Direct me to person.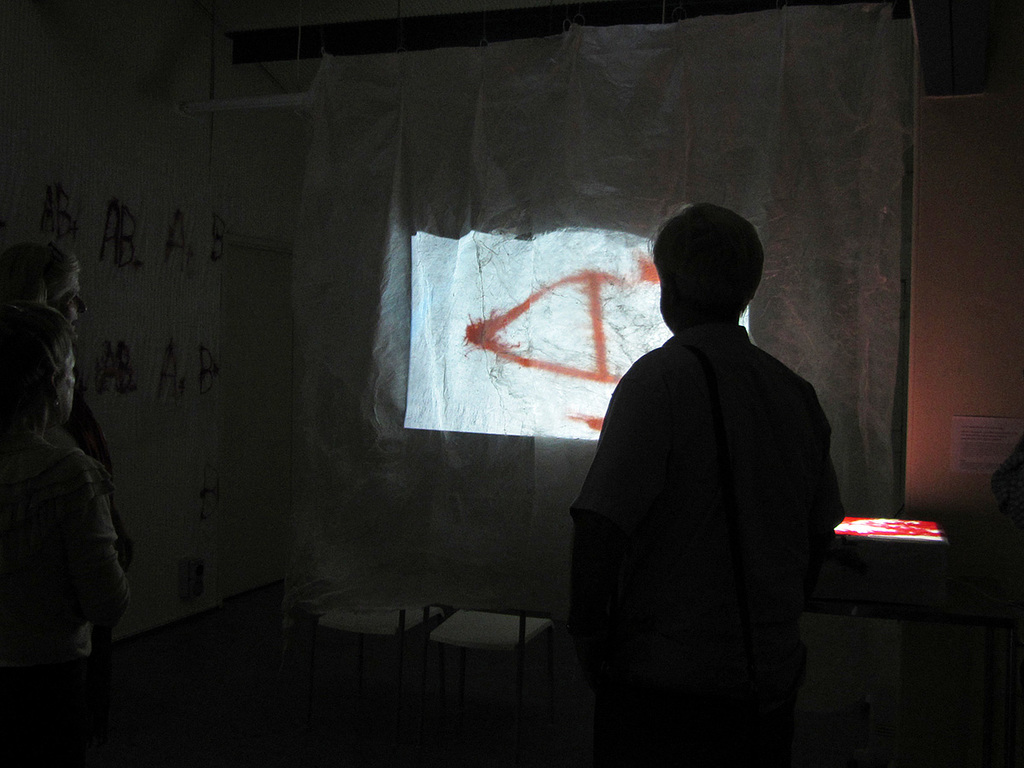
Direction: <bbox>0, 304, 129, 767</bbox>.
